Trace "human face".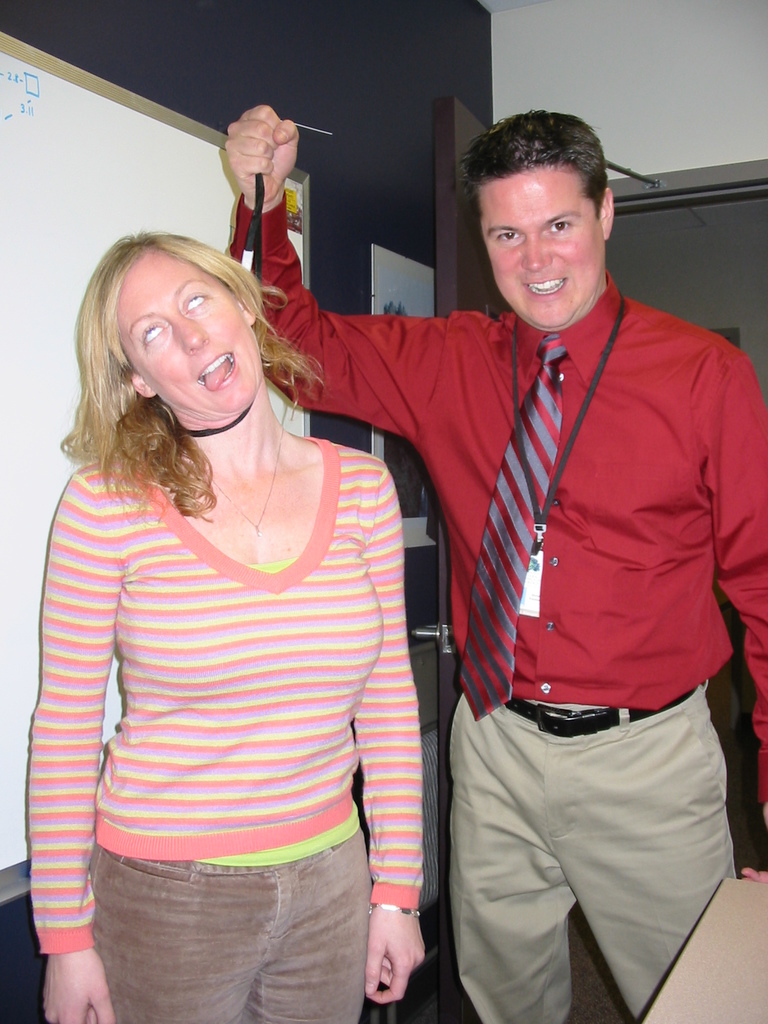
Traced to (479, 166, 602, 330).
